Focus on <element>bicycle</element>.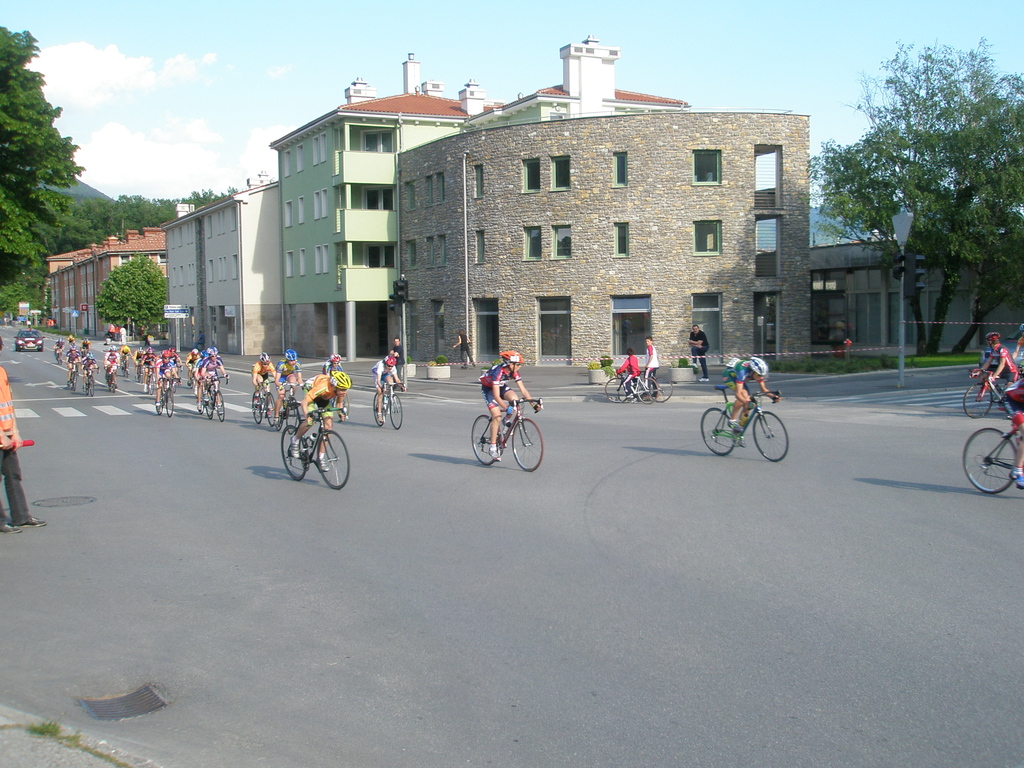
Focused at [x1=277, y1=406, x2=350, y2=485].
